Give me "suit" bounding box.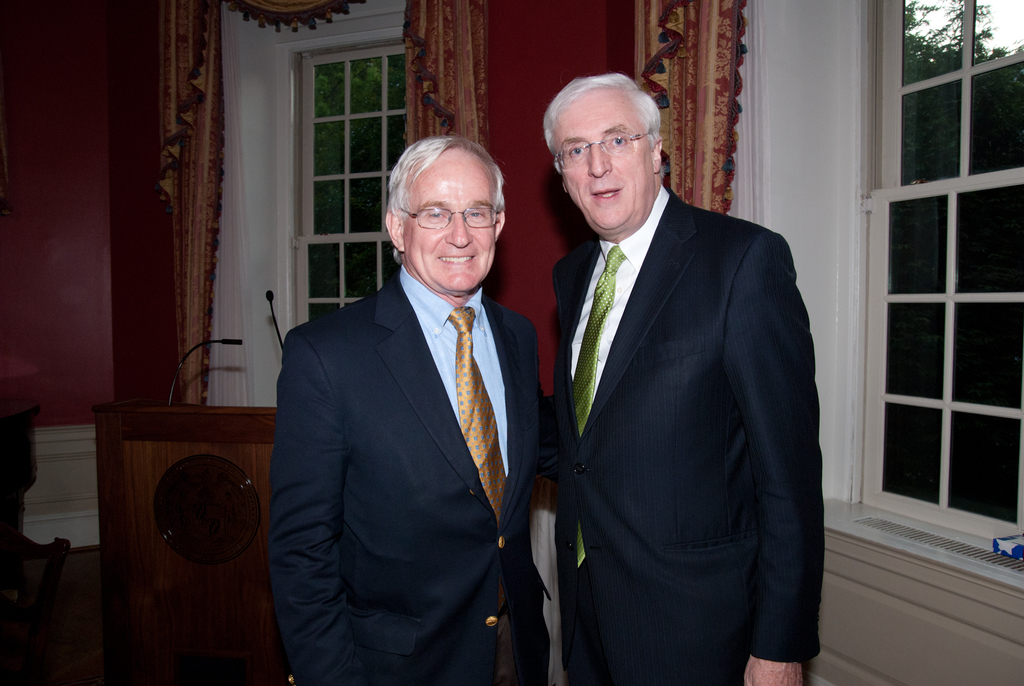
(269,273,543,685).
